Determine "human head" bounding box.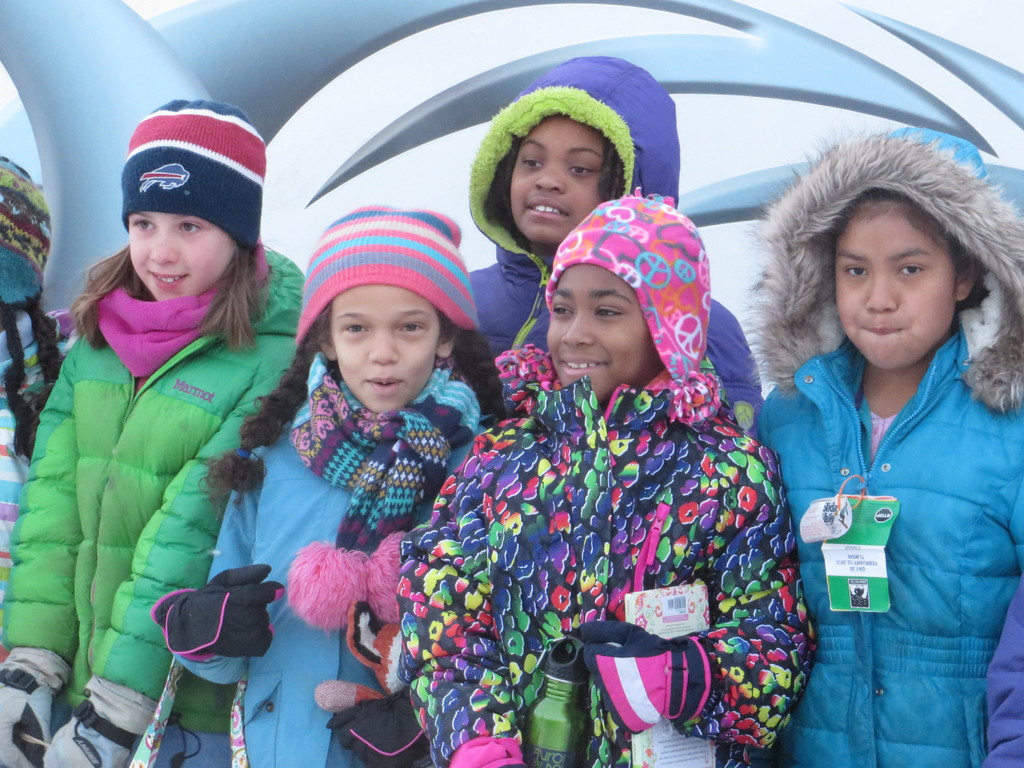
Determined: Rect(540, 187, 714, 409).
